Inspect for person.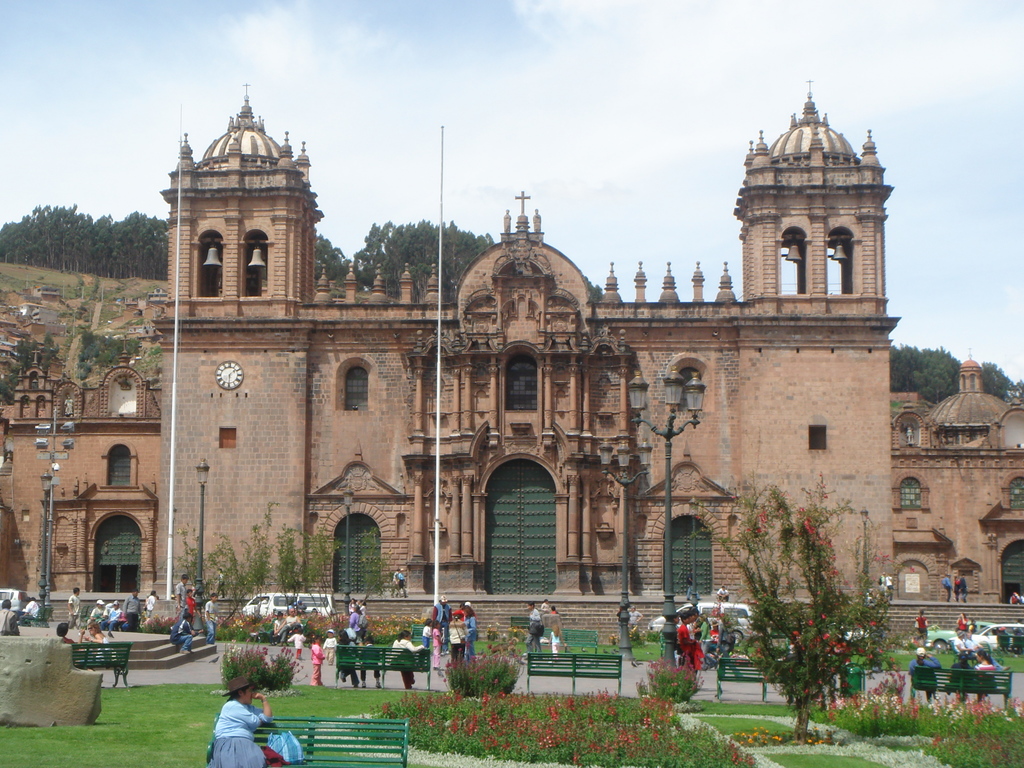
Inspection: pyautogui.locateOnScreen(272, 610, 287, 641).
